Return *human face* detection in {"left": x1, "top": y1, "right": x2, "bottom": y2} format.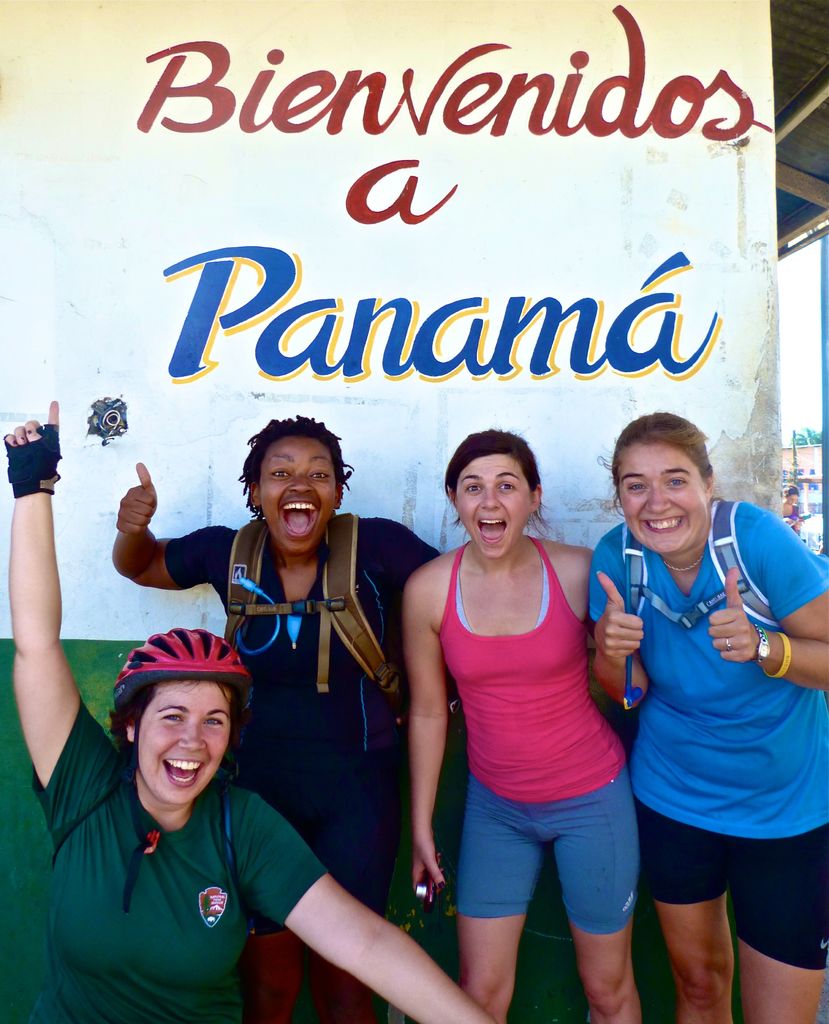
{"left": 262, "top": 426, "right": 340, "bottom": 561}.
